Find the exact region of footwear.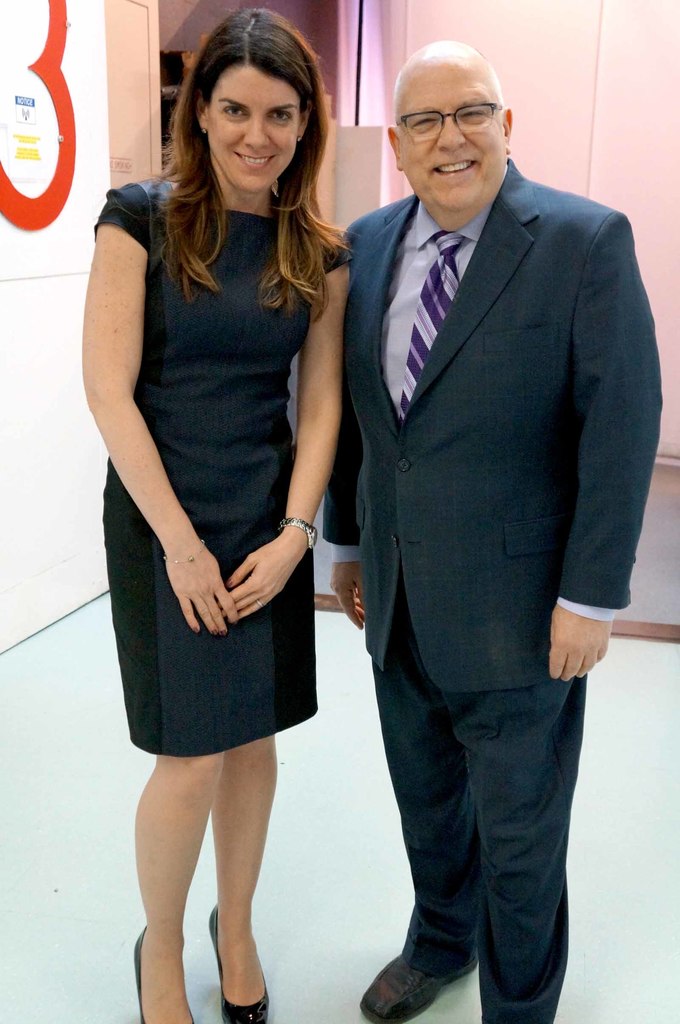
Exact region: 134 925 189 1023.
